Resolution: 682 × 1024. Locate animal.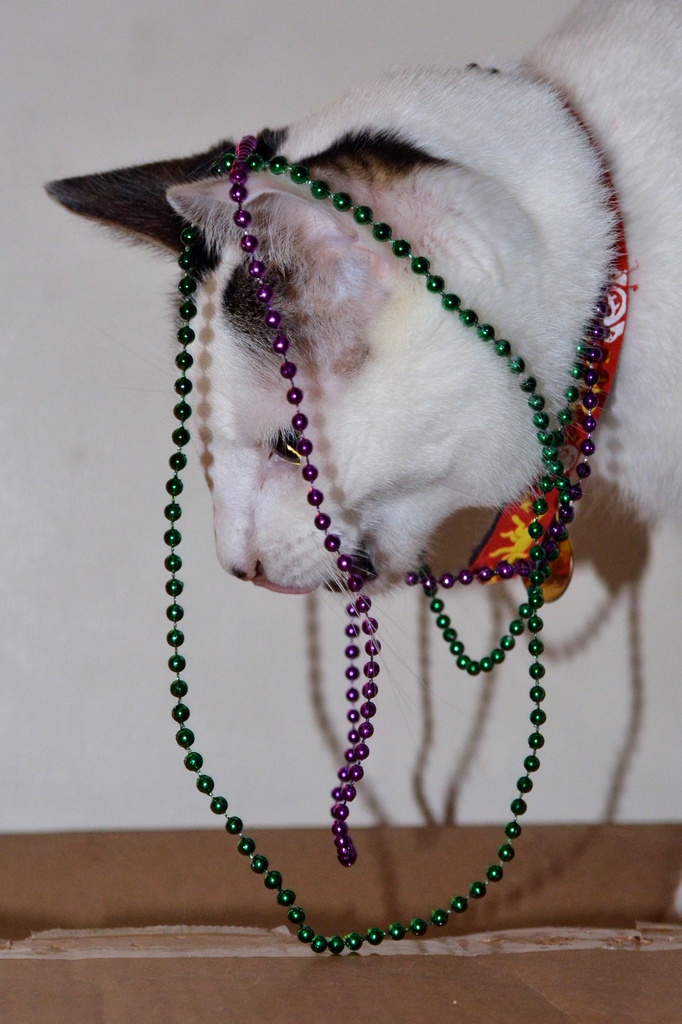
46 1 681 682.
